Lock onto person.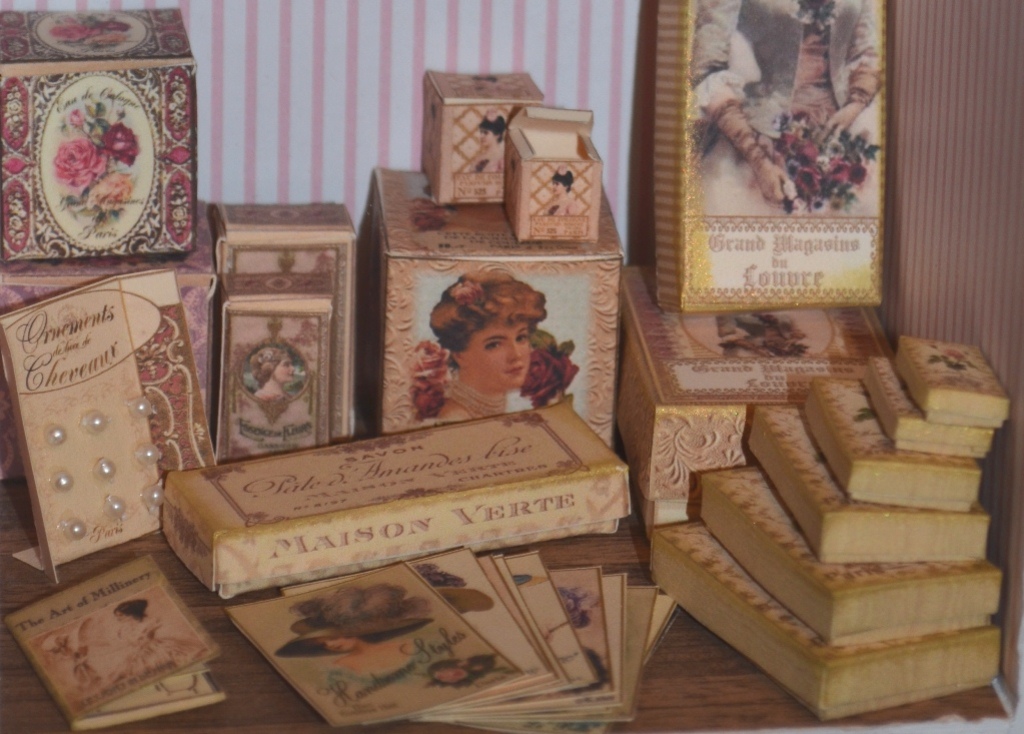
Locked: bbox=[106, 601, 211, 679].
